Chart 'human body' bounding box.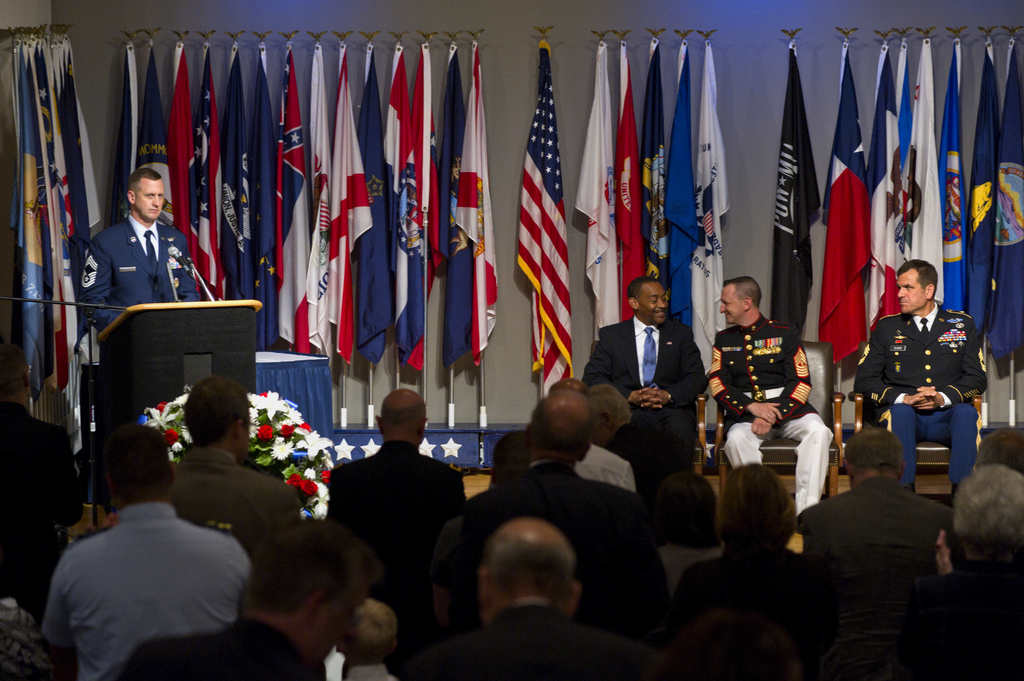
Charted: bbox=(548, 268, 701, 470).
